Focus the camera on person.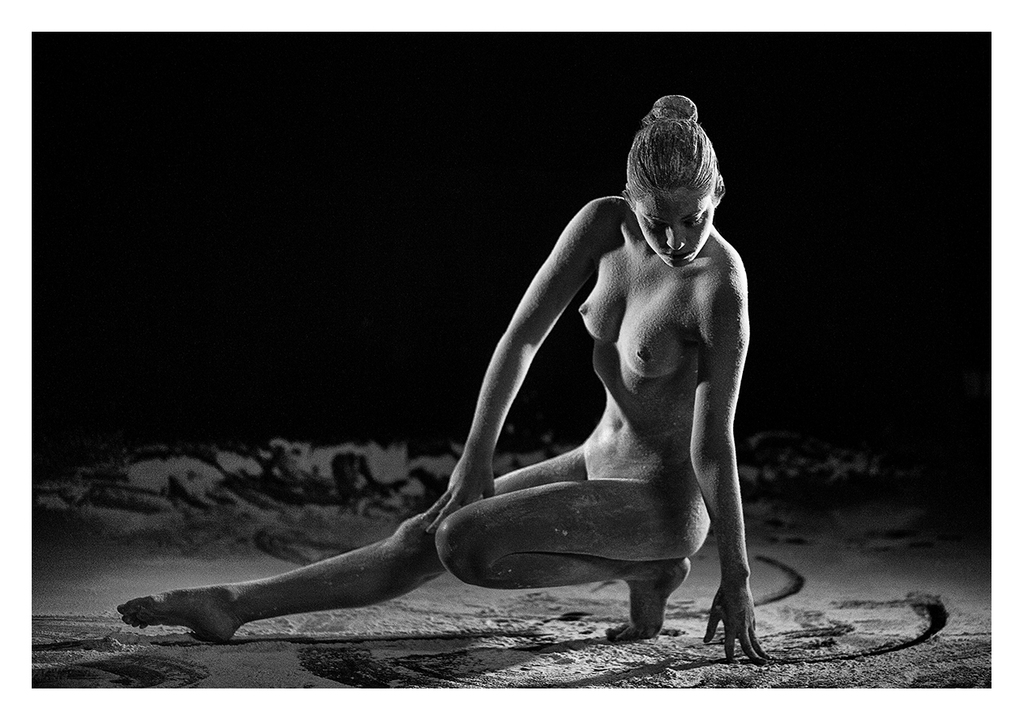
Focus region: [x1=126, y1=90, x2=769, y2=662].
